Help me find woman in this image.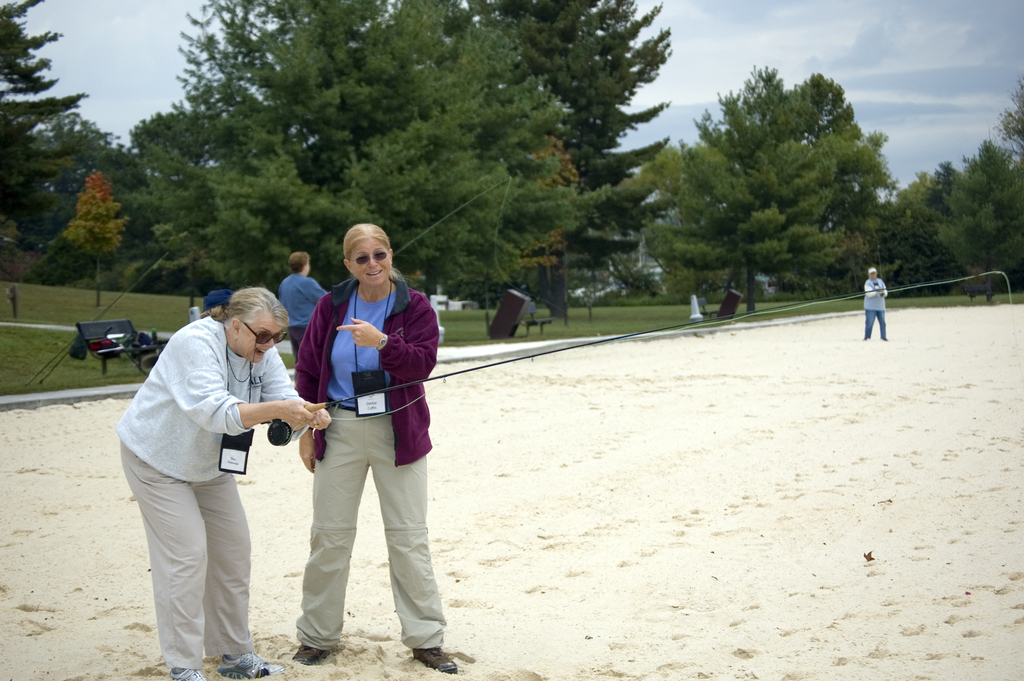
Found it: x1=280 y1=217 x2=435 y2=653.
